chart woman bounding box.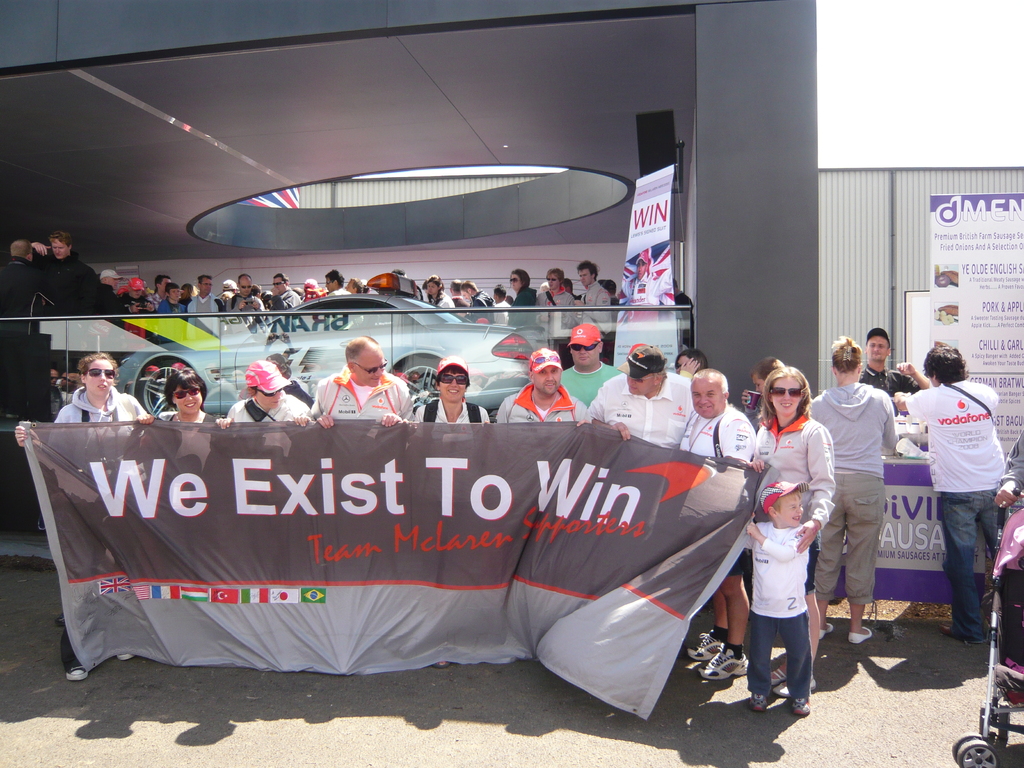
Charted: 14, 352, 148, 688.
